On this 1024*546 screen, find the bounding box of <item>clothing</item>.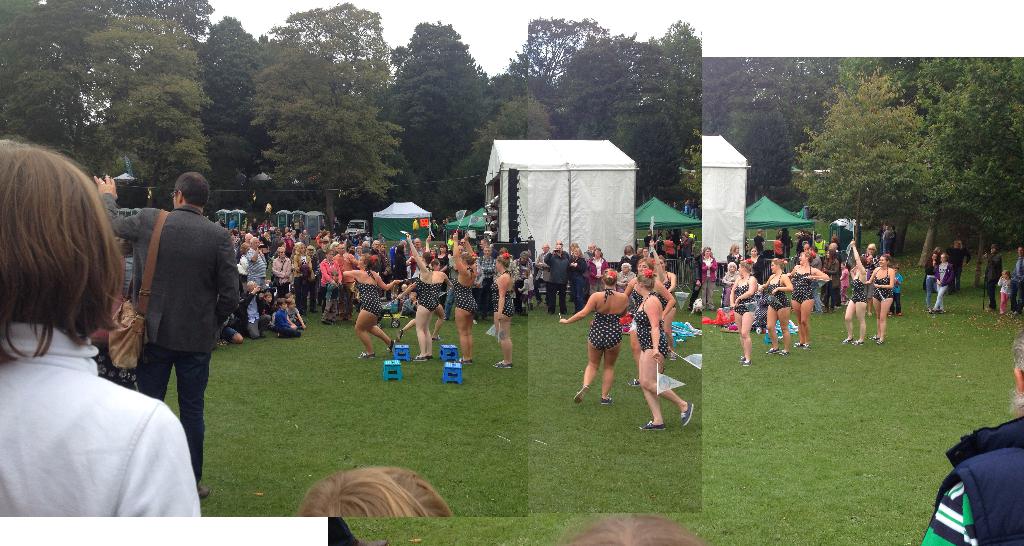
Bounding box: bbox=[764, 278, 787, 306].
